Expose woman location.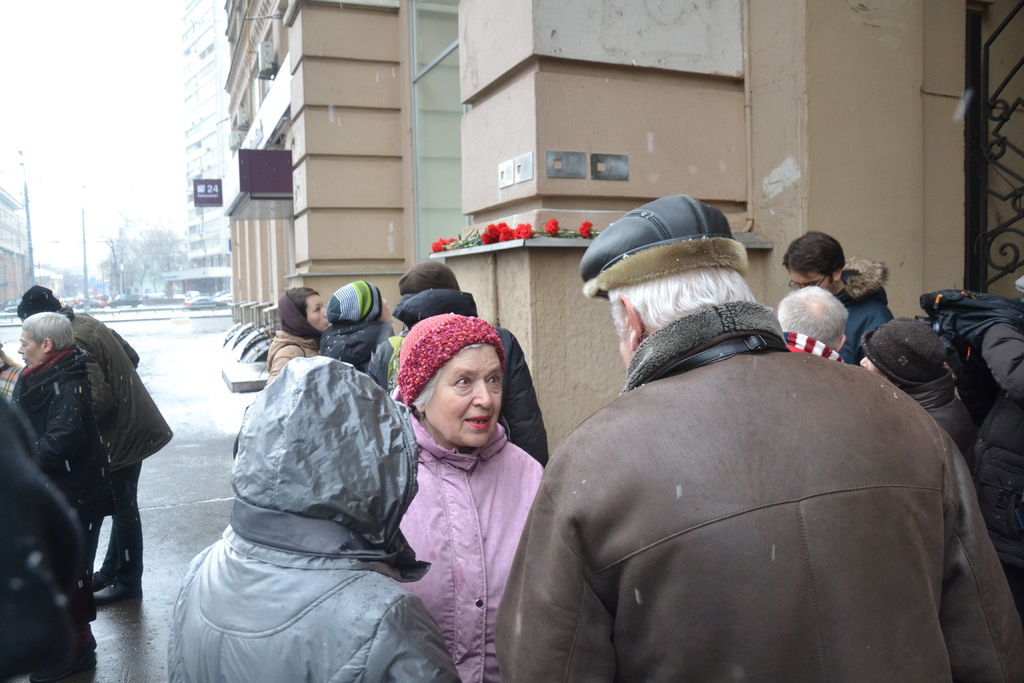
Exposed at x1=266, y1=286, x2=325, y2=378.
